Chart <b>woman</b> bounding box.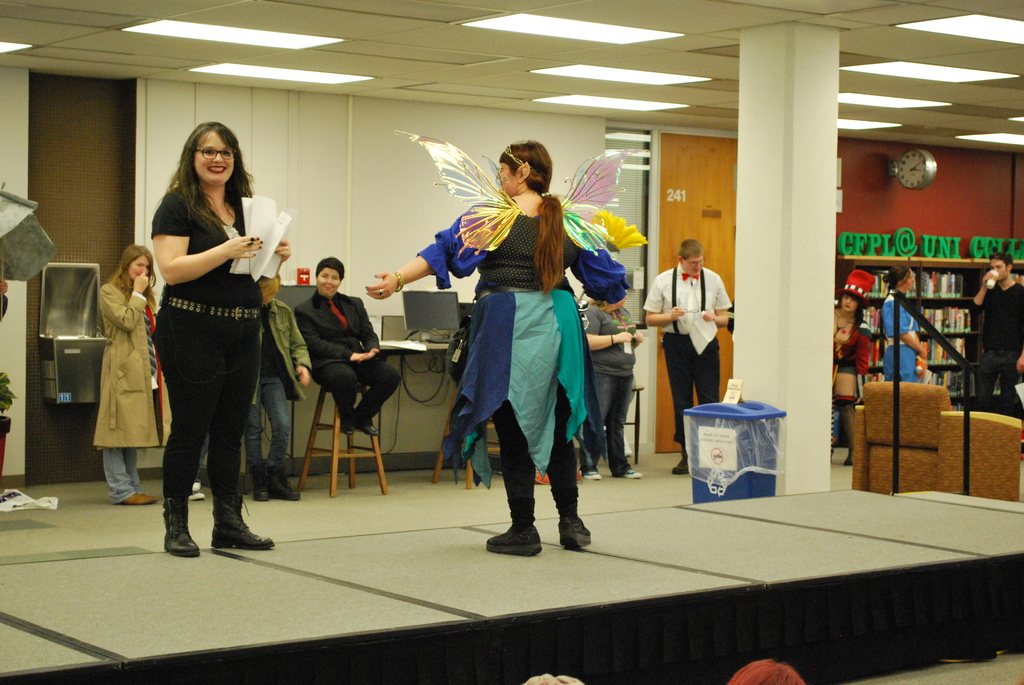
Charted: box(138, 108, 296, 562).
